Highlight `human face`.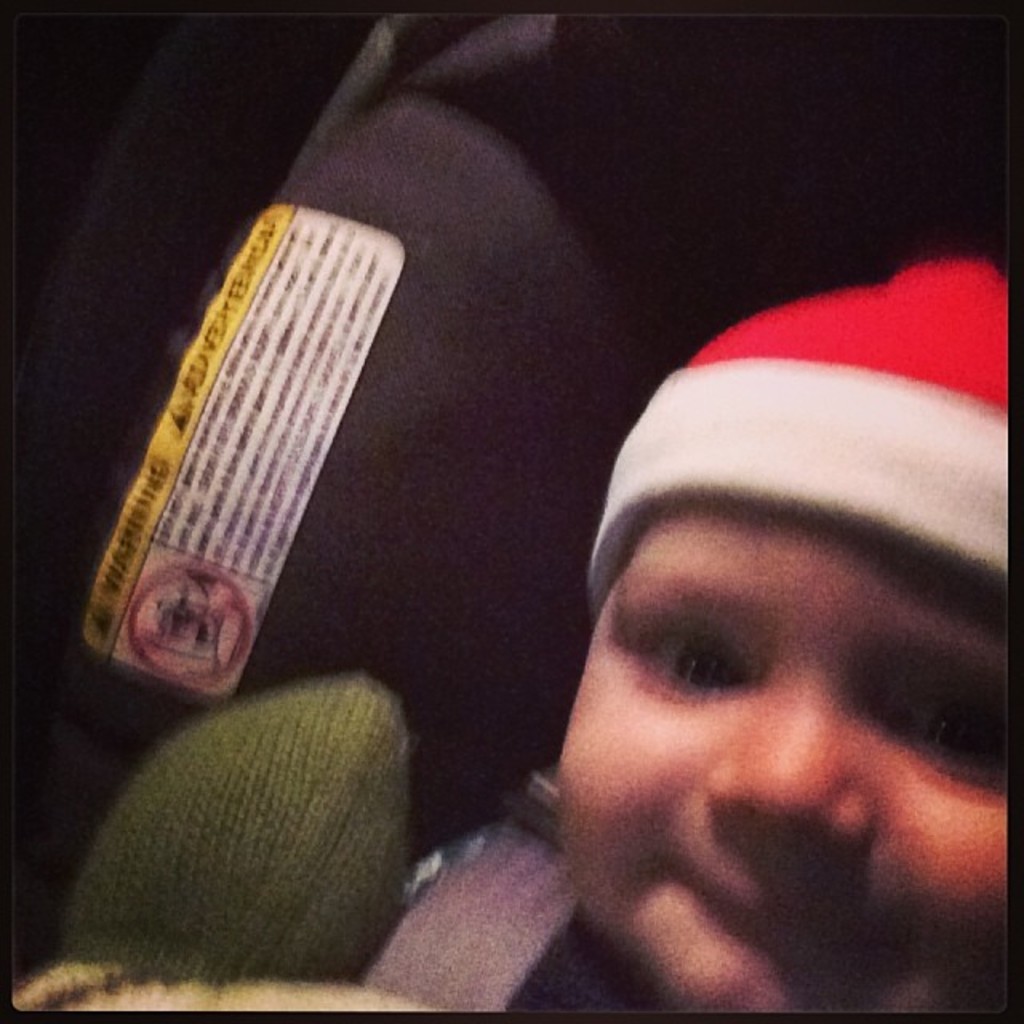
Highlighted region: {"x1": 547, "y1": 480, "x2": 1010, "y2": 1019}.
